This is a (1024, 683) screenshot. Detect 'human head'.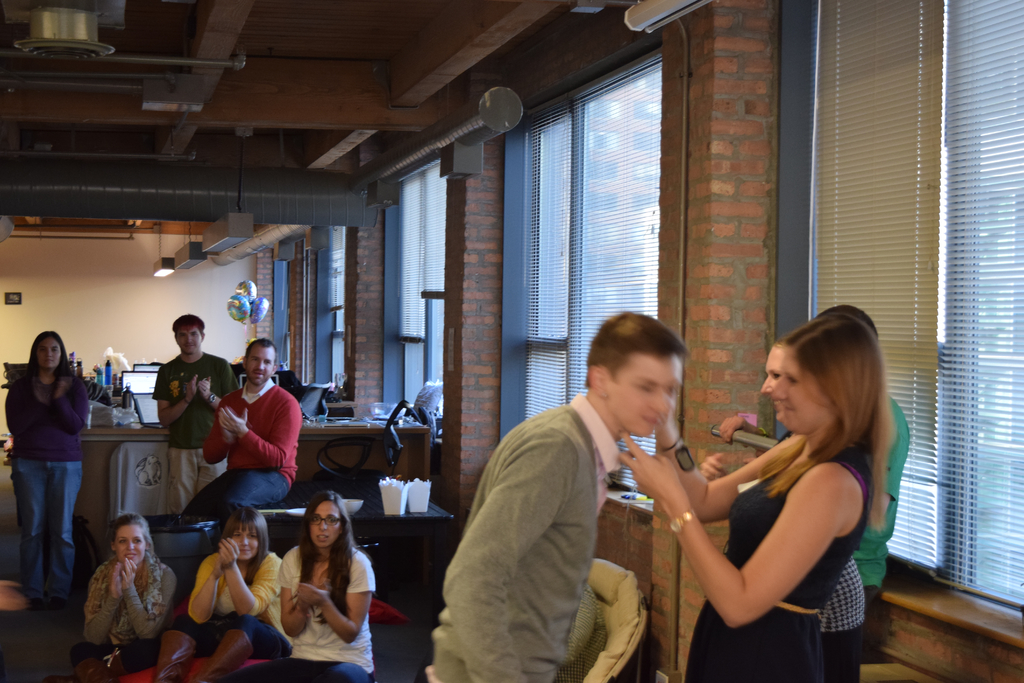
locate(226, 504, 266, 563).
